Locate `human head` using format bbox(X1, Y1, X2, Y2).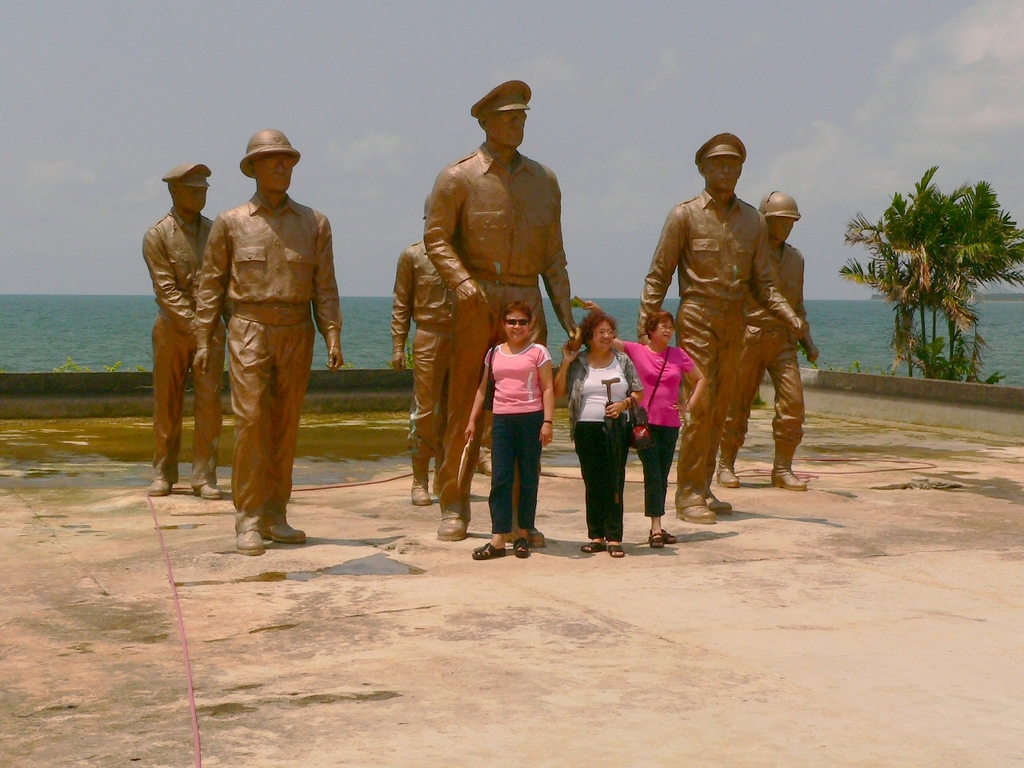
bbox(577, 309, 618, 349).
